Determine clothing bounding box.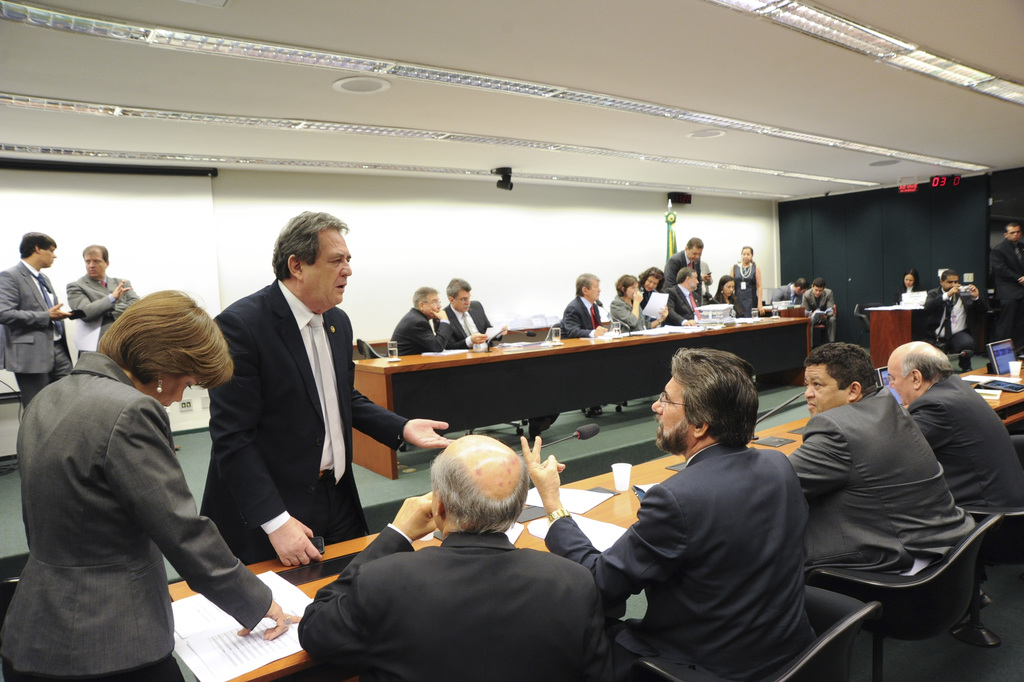
Determined: box(783, 380, 971, 586).
